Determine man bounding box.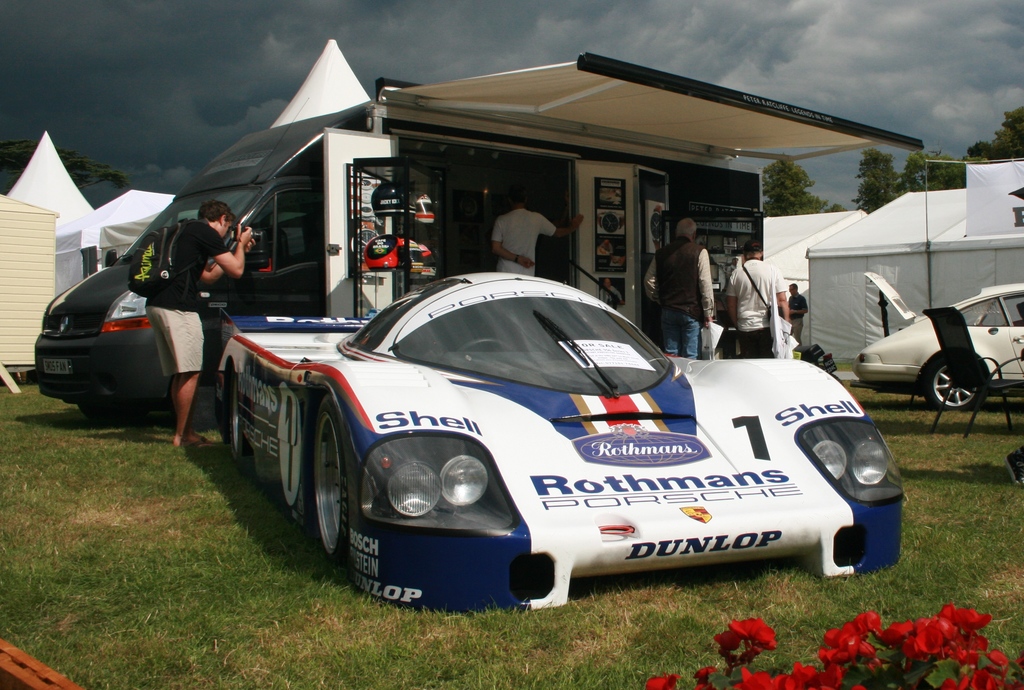
Determined: <box>148,198,255,448</box>.
